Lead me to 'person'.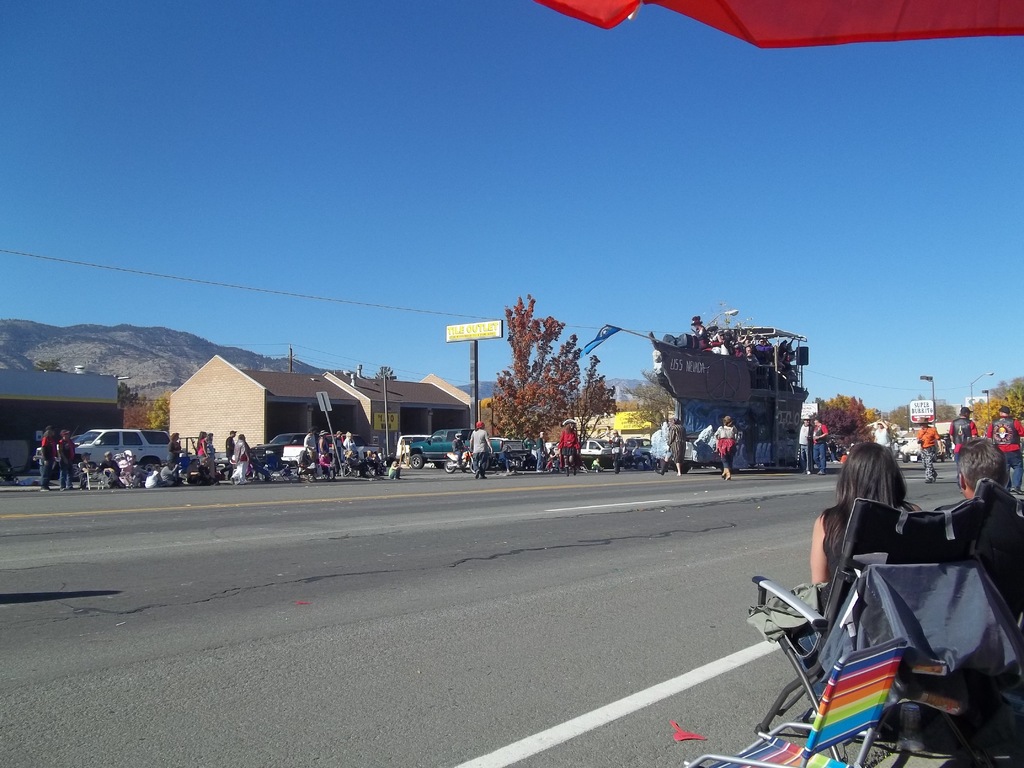
Lead to bbox(385, 458, 402, 479).
